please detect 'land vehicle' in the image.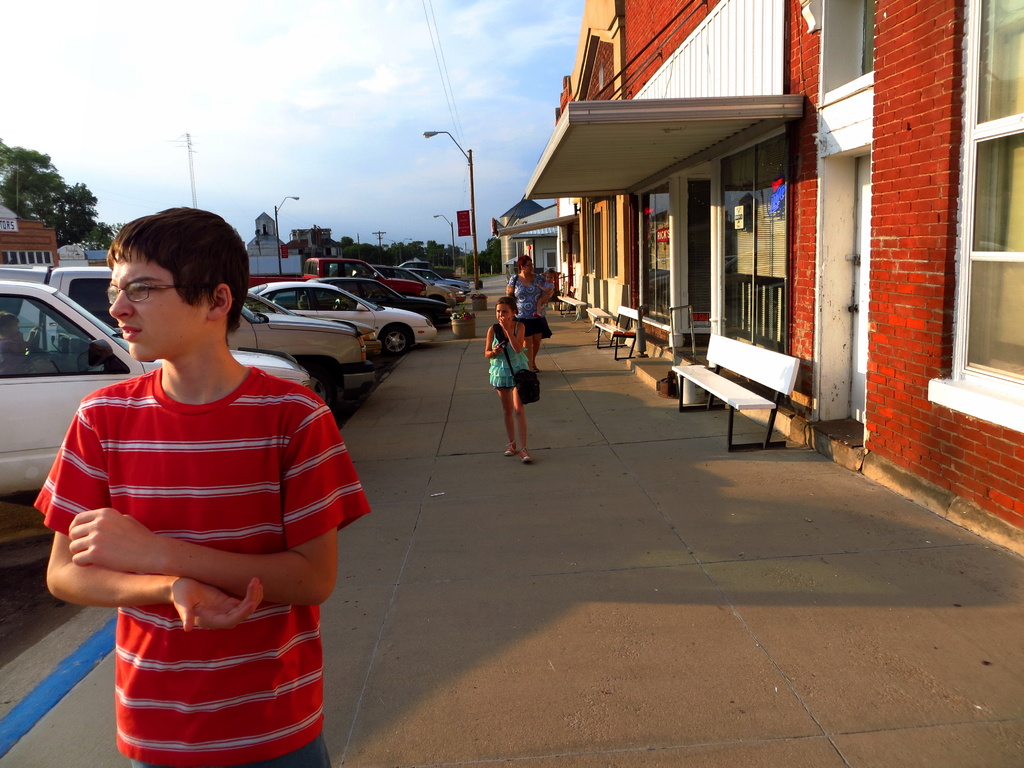
{"x1": 253, "y1": 279, "x2": 435, "y2": 360}.
